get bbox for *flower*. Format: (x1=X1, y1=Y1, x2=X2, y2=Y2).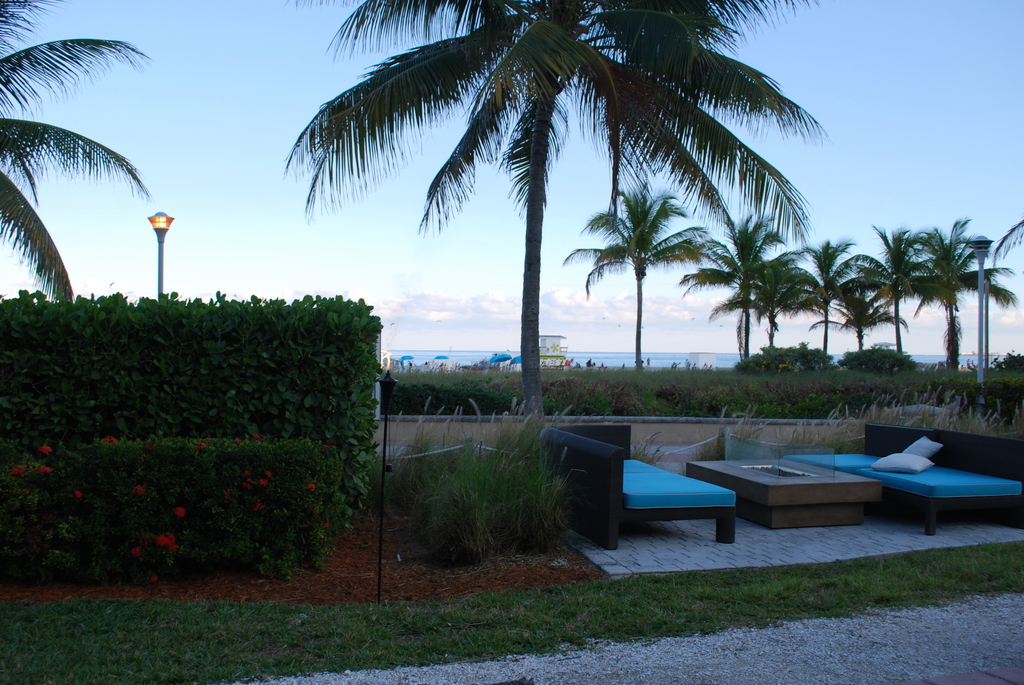
(x1=234, y1=437, x2=241, y2=443).
